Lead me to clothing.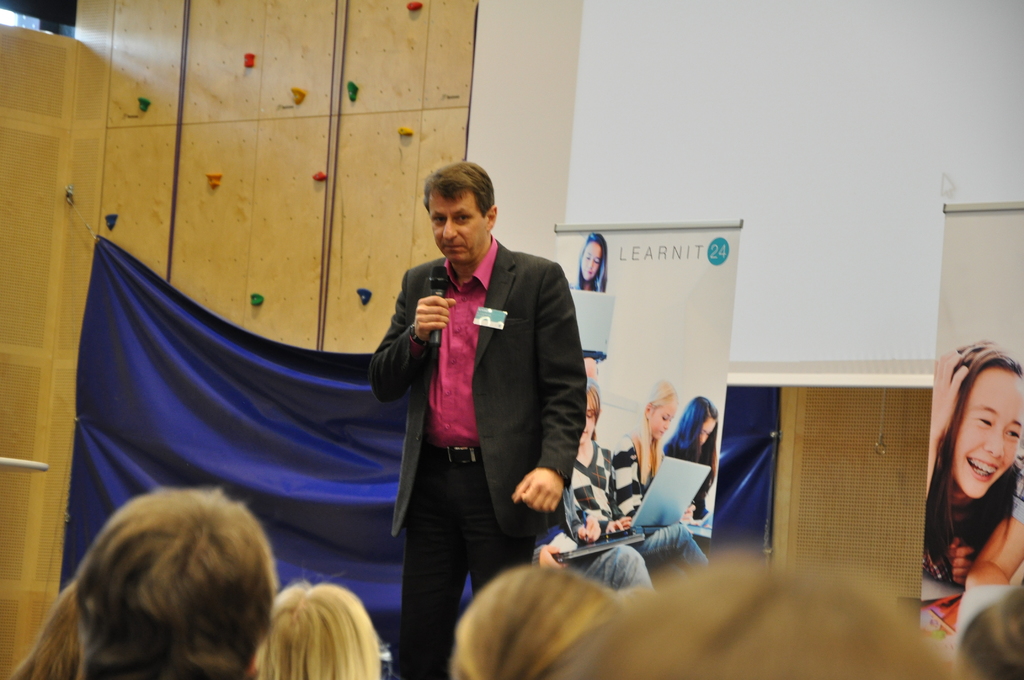
Lead to {"x1": 568, "y1": 437, "x2": 723, "y2": 609}.
